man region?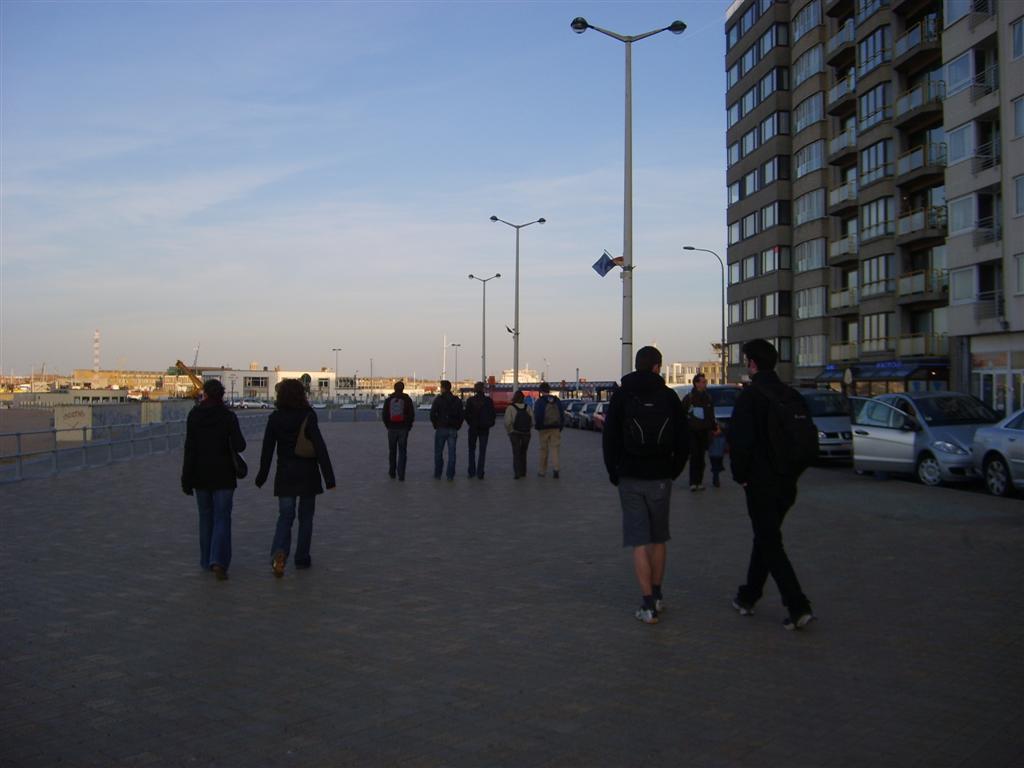
select_region(535, 380, 569, 483)
